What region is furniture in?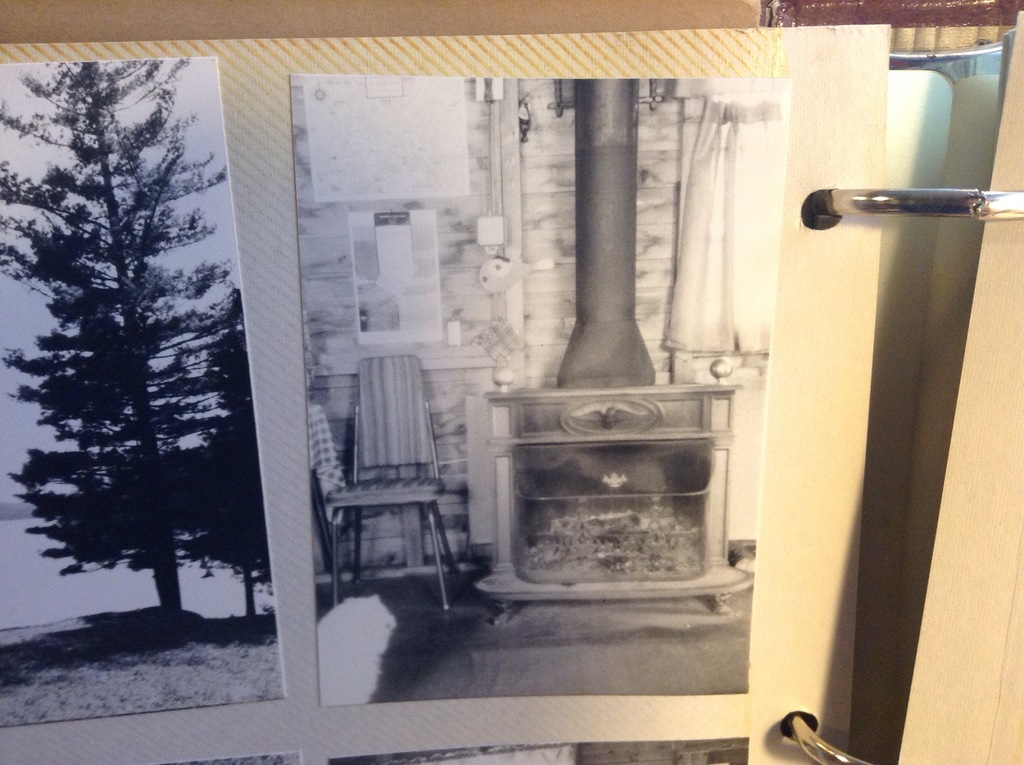
(311, 402, 352, 579).
